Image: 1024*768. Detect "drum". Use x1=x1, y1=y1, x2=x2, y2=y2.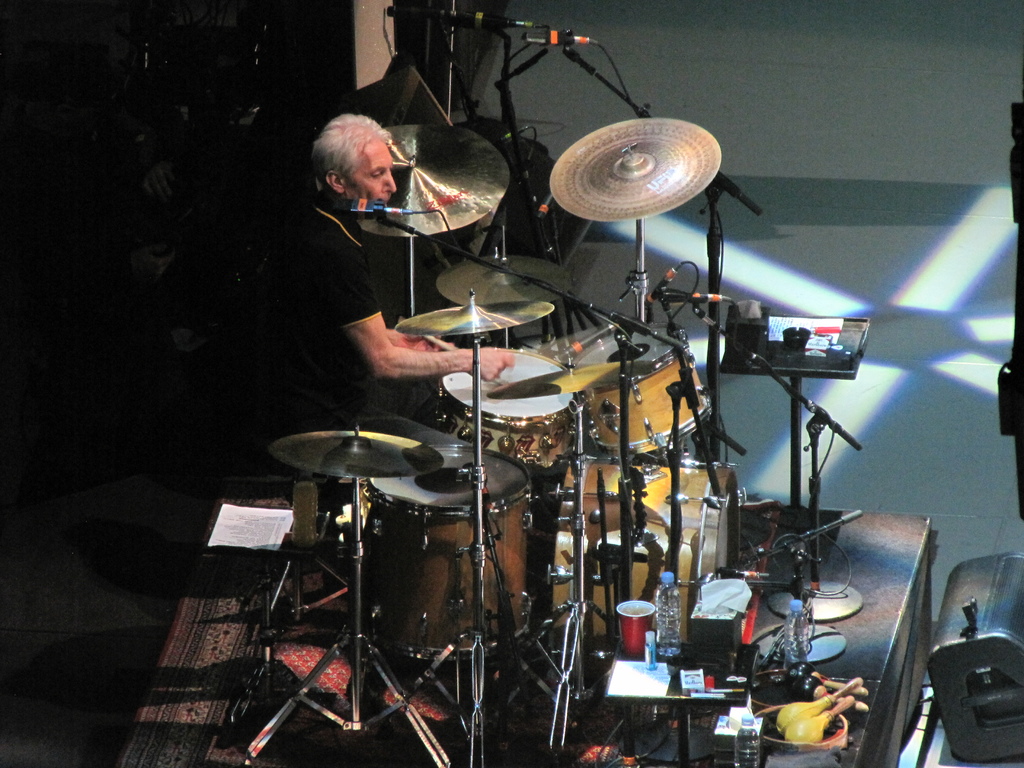
x1=571, y1=327, x2=716, y2=457.
